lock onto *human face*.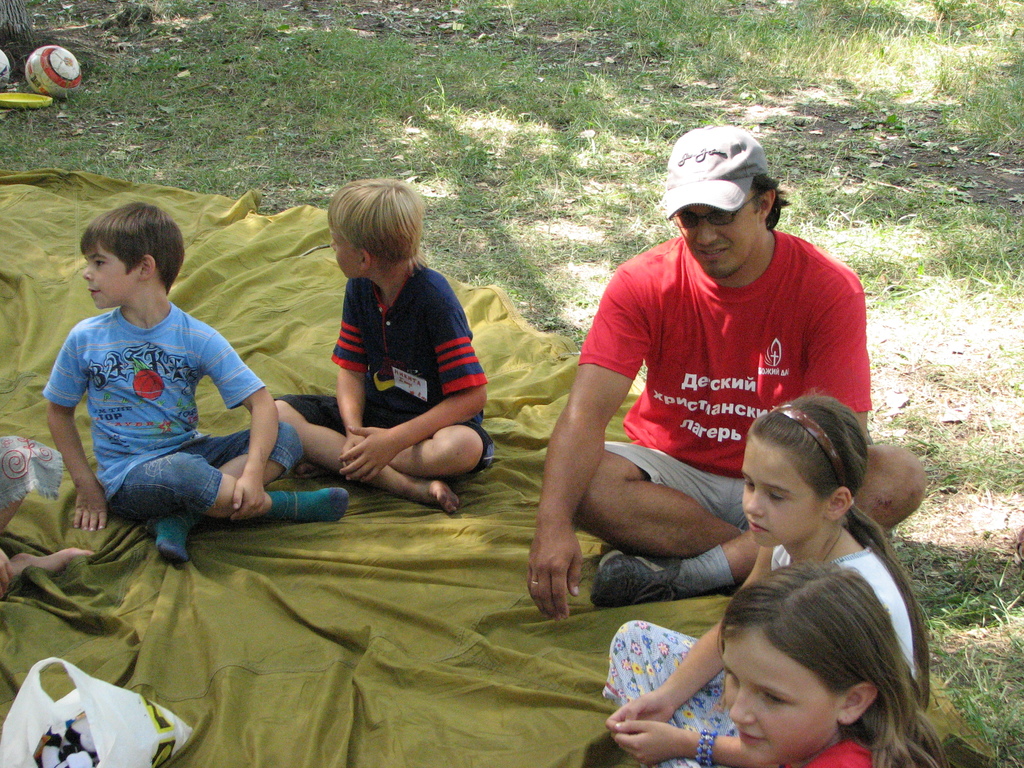
Locked: detection(682, 191, 759, 281).
